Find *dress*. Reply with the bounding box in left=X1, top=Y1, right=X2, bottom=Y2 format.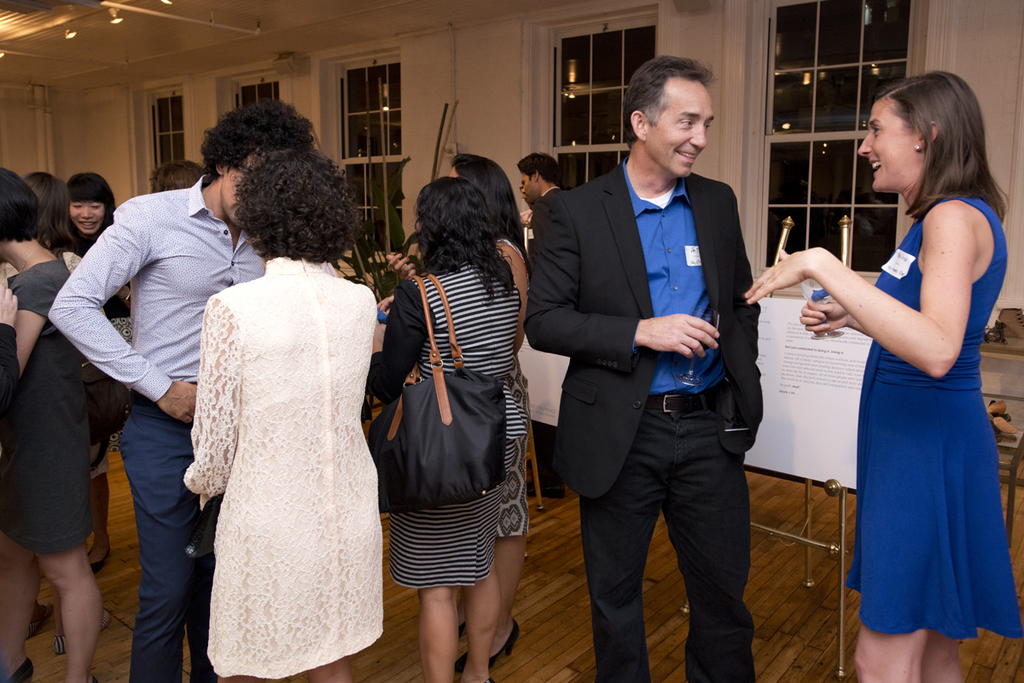
left=0, top=258, right=96, bottom=548.
